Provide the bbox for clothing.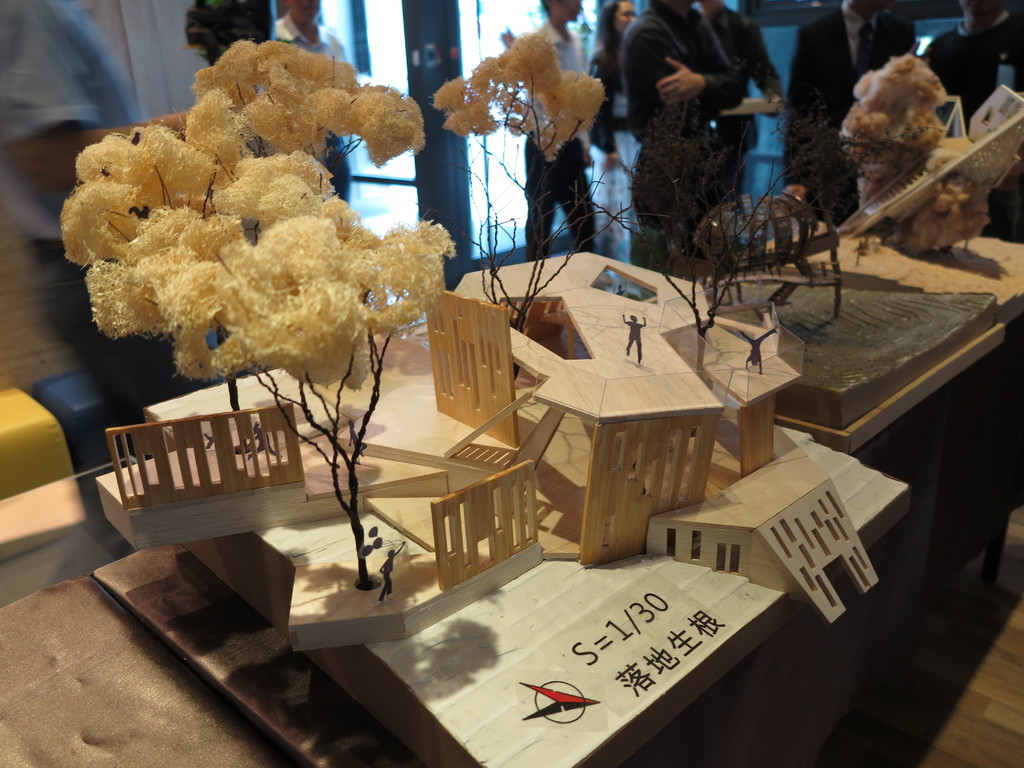
<region>273, 12, 350, 202</region>.
